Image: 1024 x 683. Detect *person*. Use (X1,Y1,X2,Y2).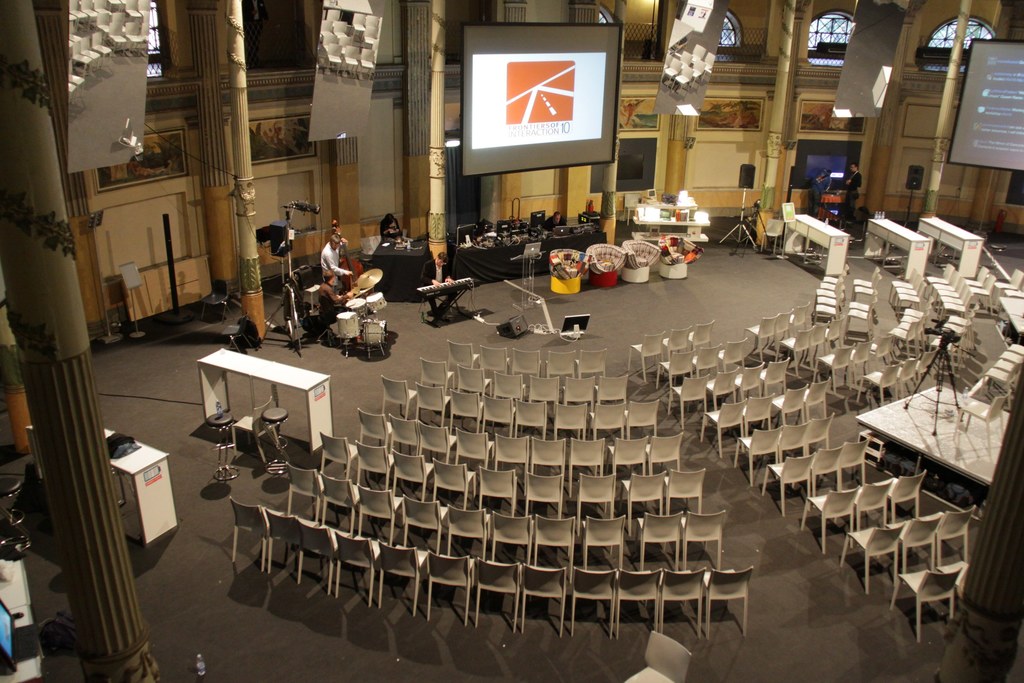
(313,258,353,336).
